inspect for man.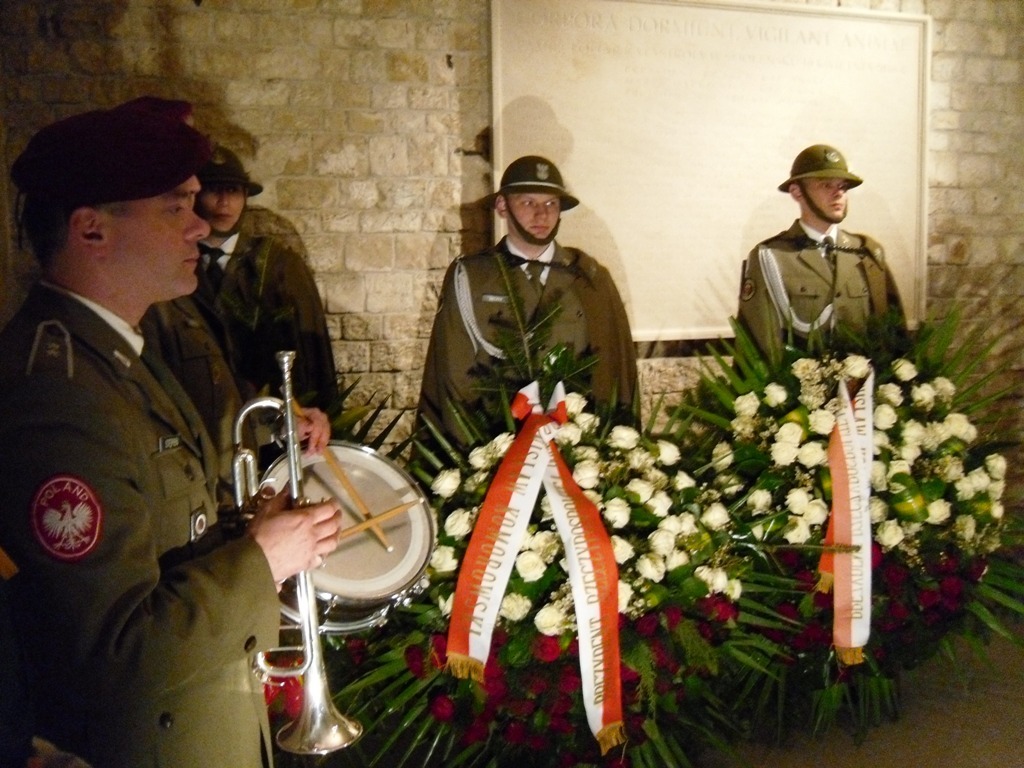
Inspection: crop(191, 150, 342, 424).
